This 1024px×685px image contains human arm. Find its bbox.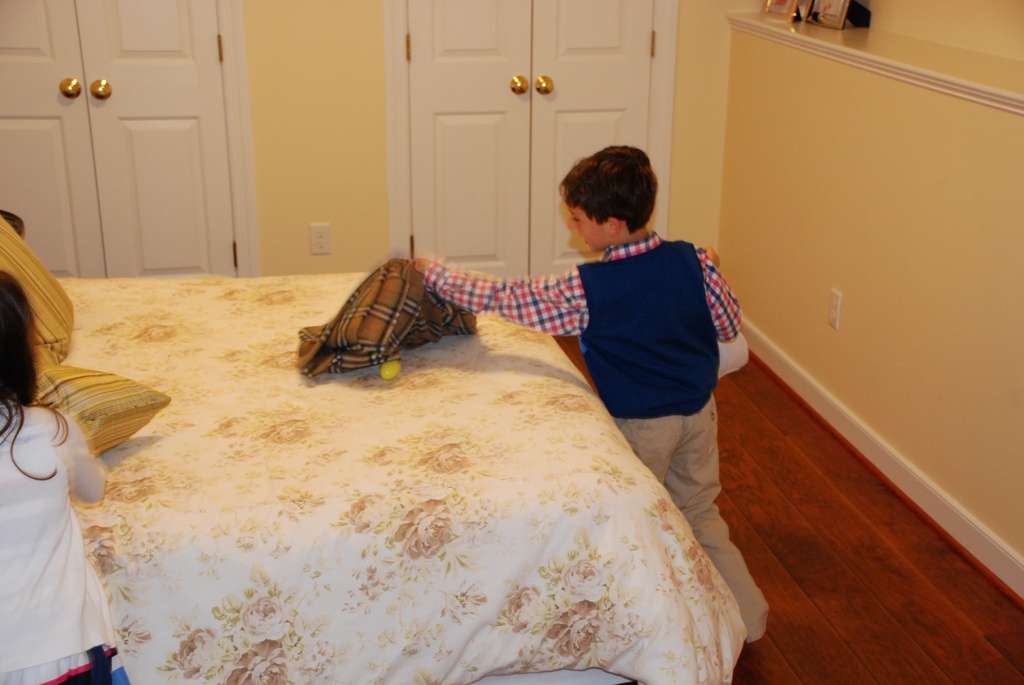
[61,414,105,505].
